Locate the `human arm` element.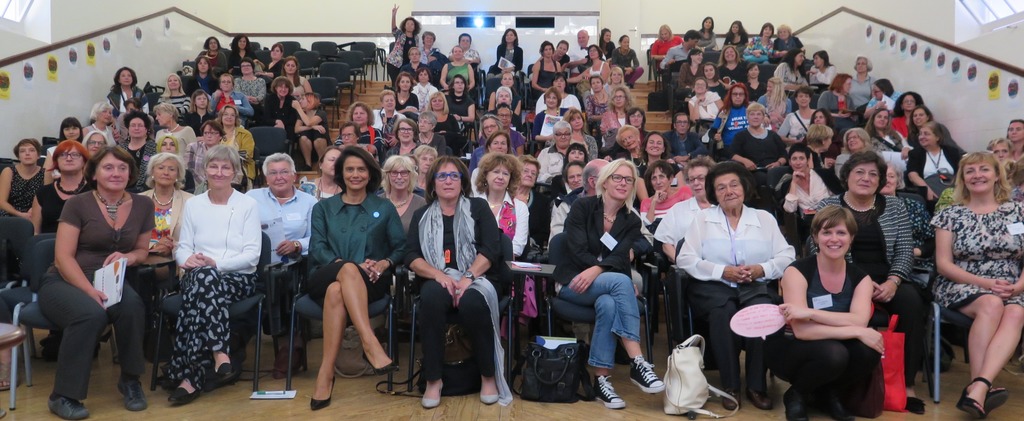
Element bbox: (x1=0, y1=169, x2=28, y2=219).
